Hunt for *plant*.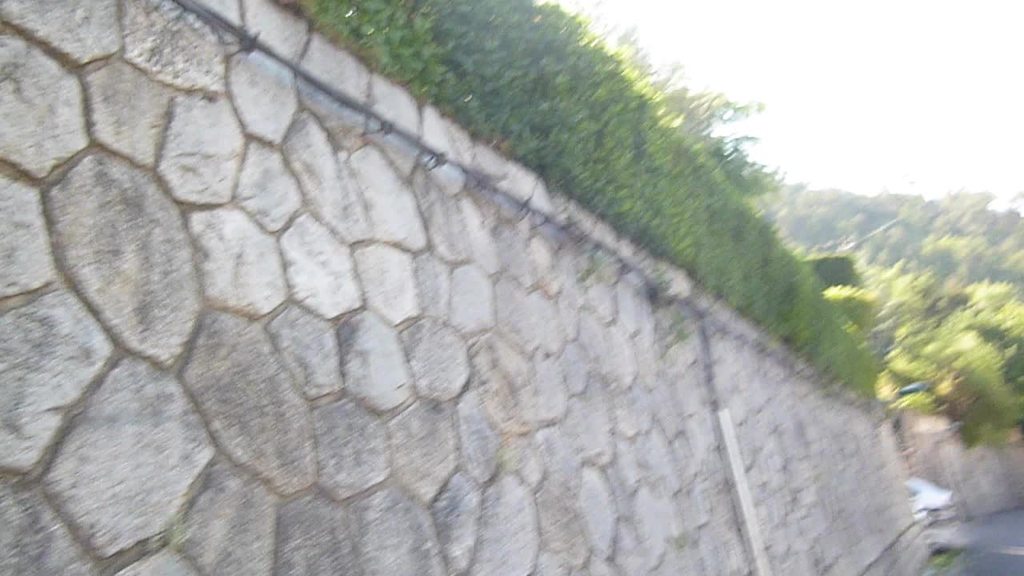
Hunted down at (911,536,970,575).
